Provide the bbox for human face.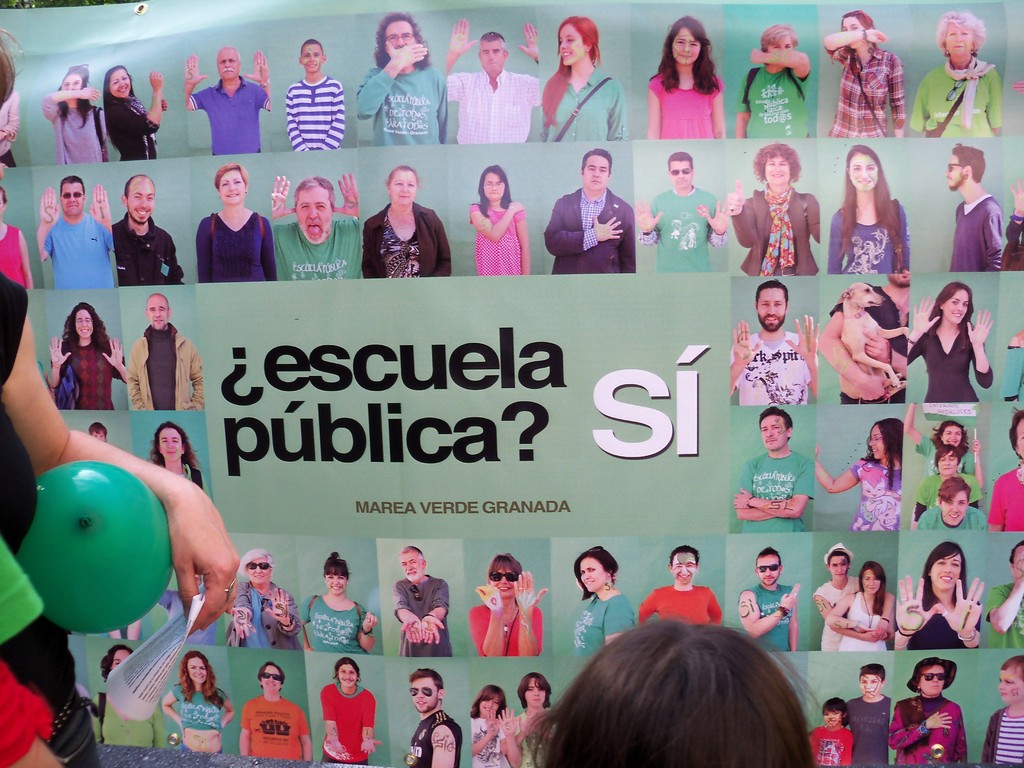
{"x1": 403, "y1": 552, "x2": 424, "y2": 582}.
